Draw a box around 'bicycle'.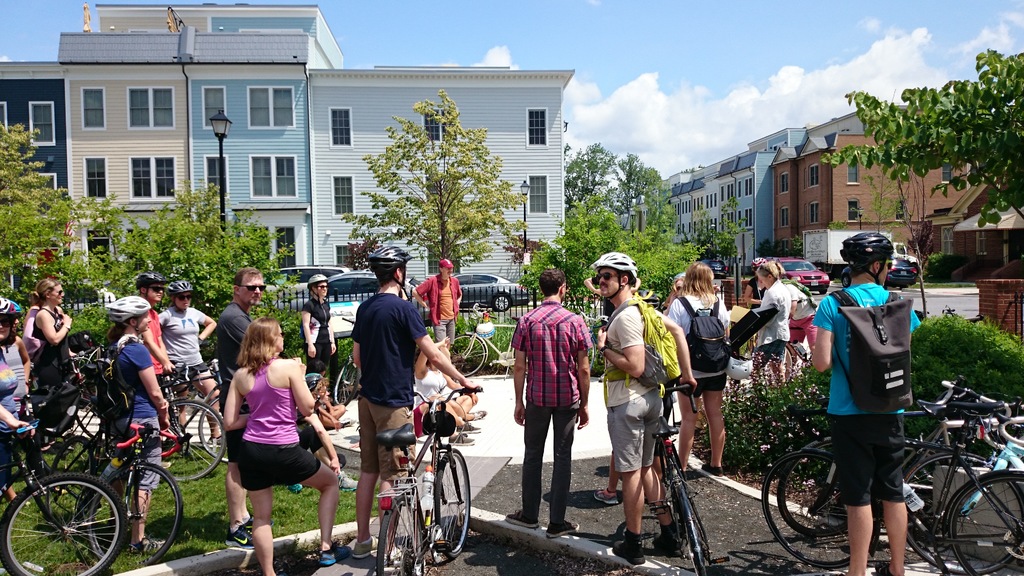
region(33, 423, 177, 573).
